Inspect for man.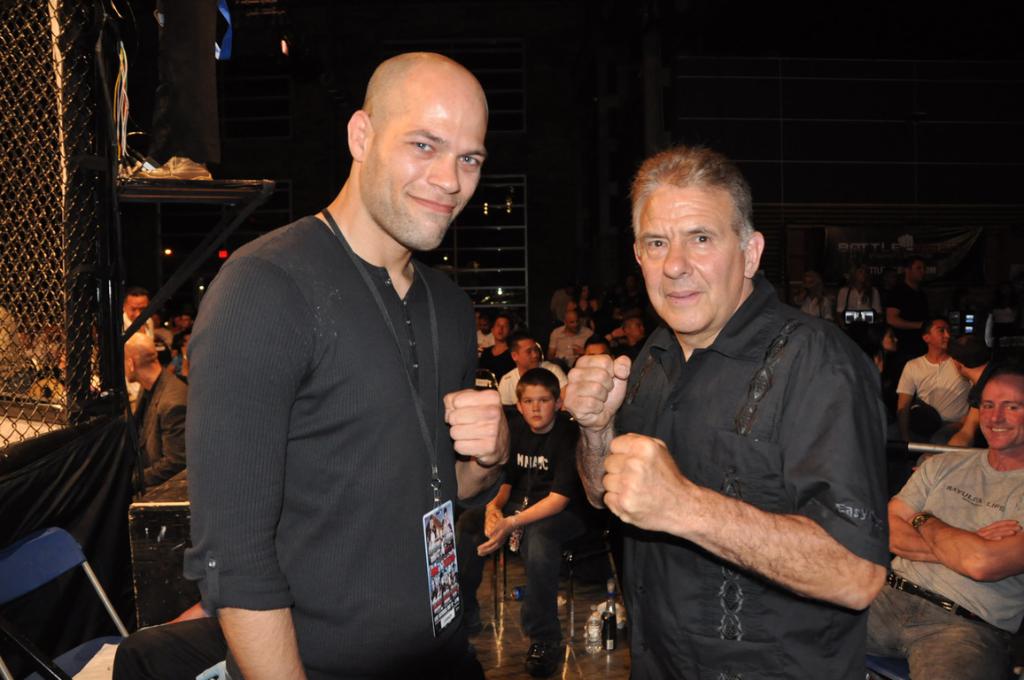
Inspection: (550,280,577,331).
